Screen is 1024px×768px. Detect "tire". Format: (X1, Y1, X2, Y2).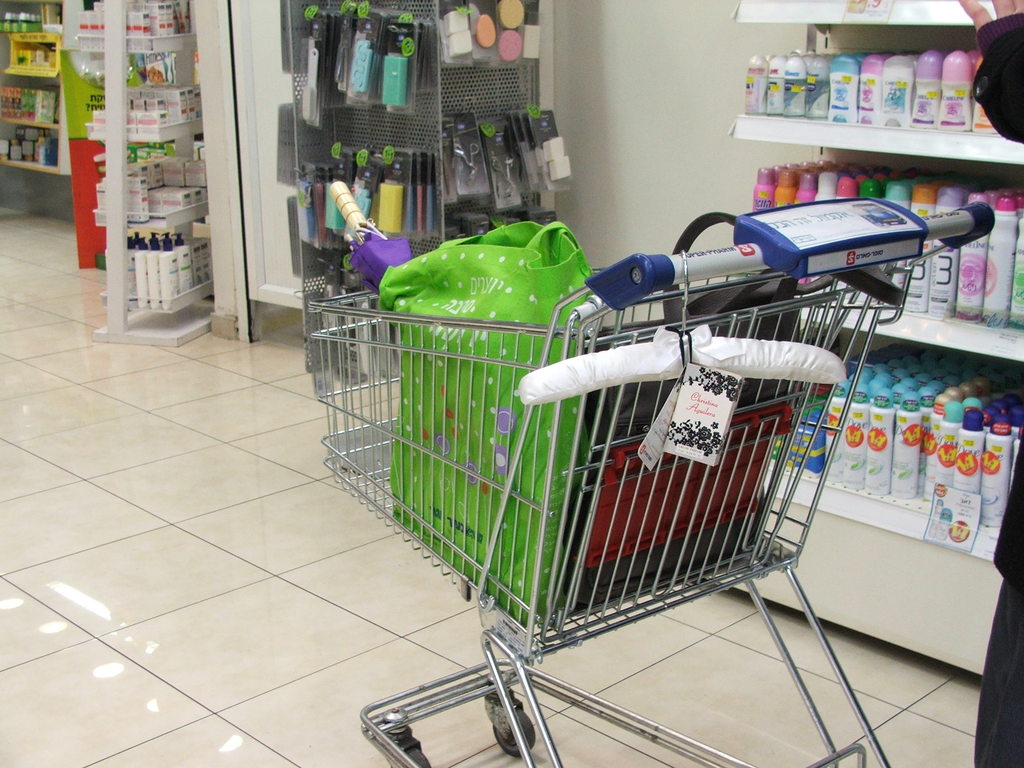
(392, 746, 431, 767).
